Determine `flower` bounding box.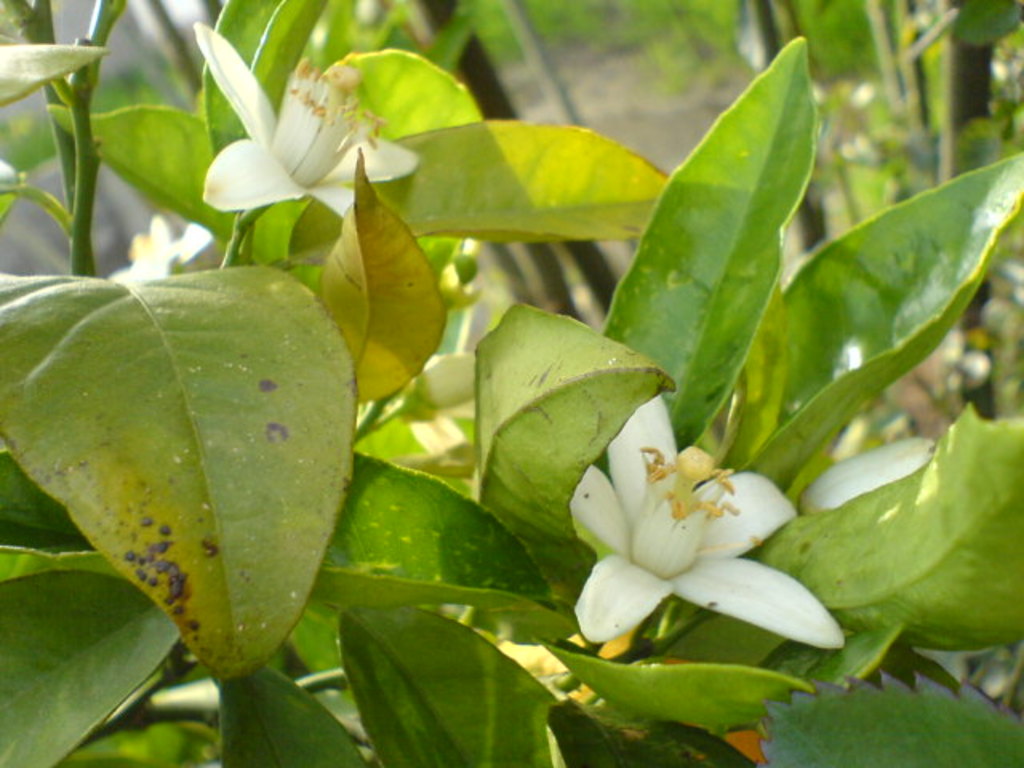
Determined: 187,18,422,216.
